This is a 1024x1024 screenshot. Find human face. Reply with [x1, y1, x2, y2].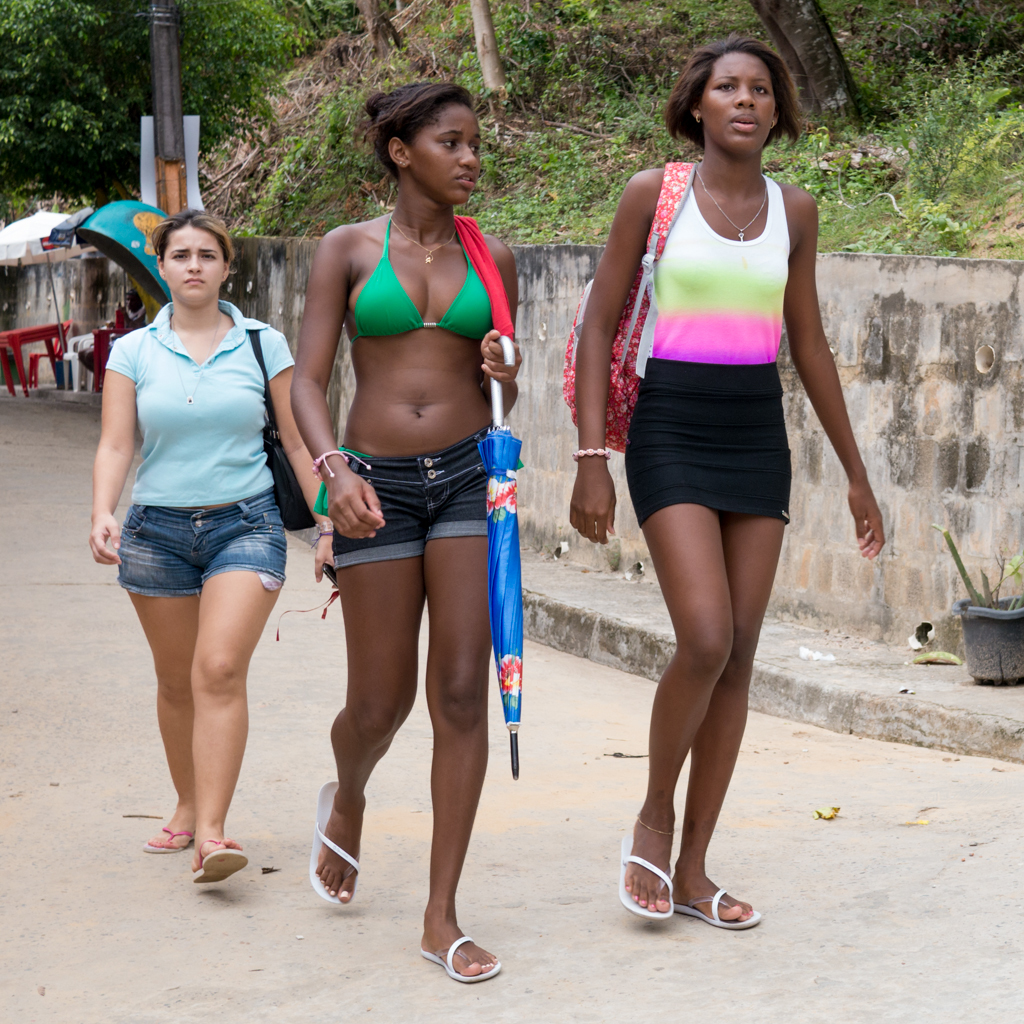
[697, 49, 779, 156].
